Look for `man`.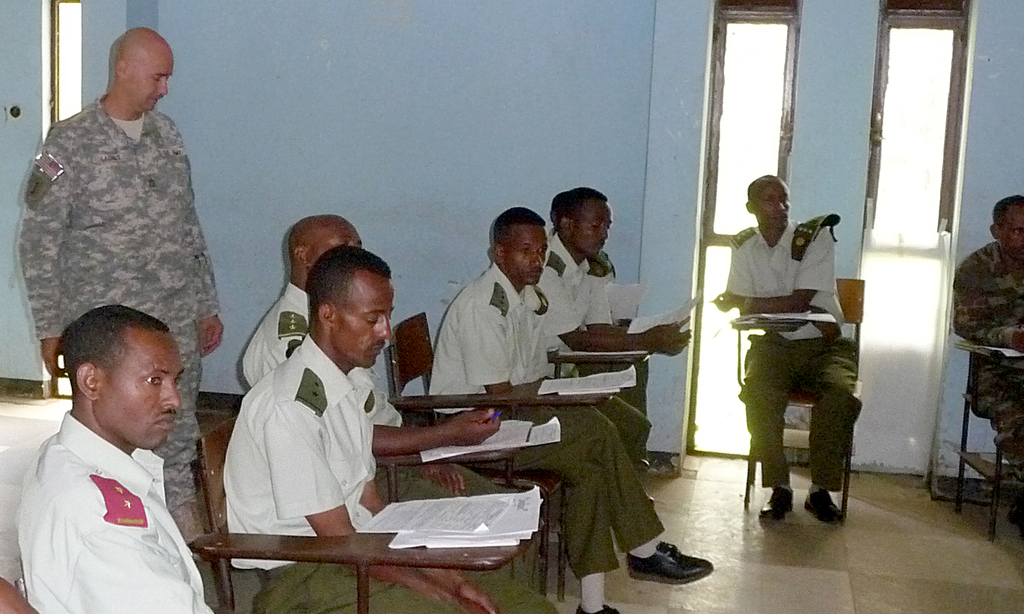
Found: <bbox>712, 172, 864, 530</bbox>.
